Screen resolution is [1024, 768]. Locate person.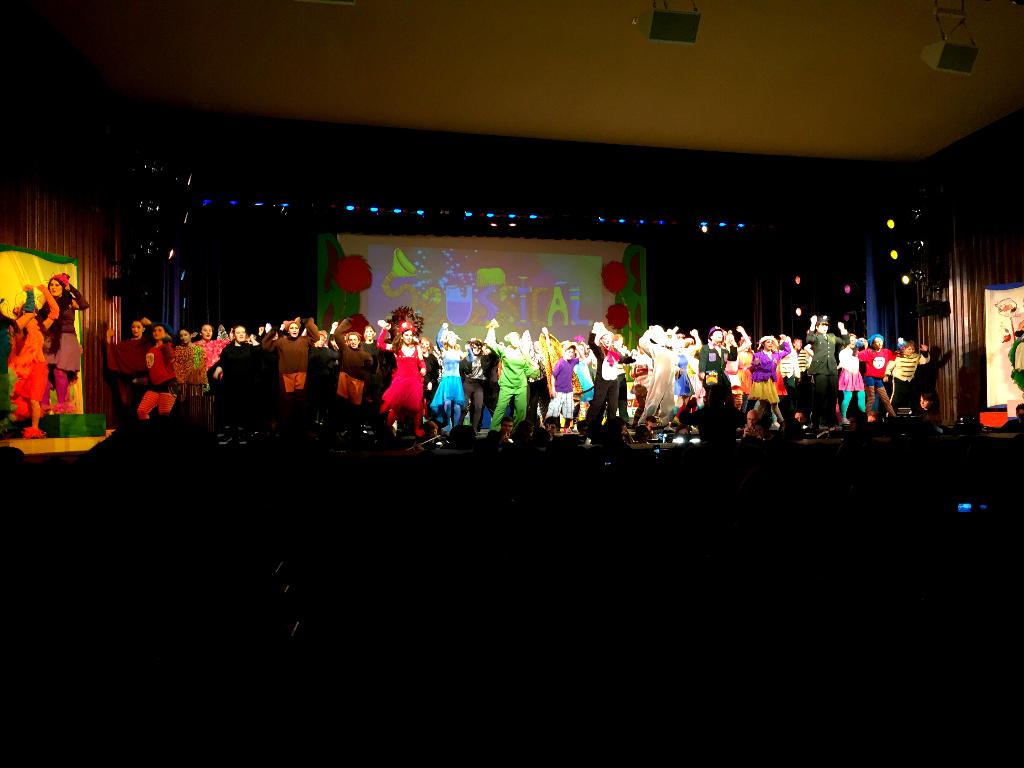
[x1=134, y1=326, x2=172, y2=422].
